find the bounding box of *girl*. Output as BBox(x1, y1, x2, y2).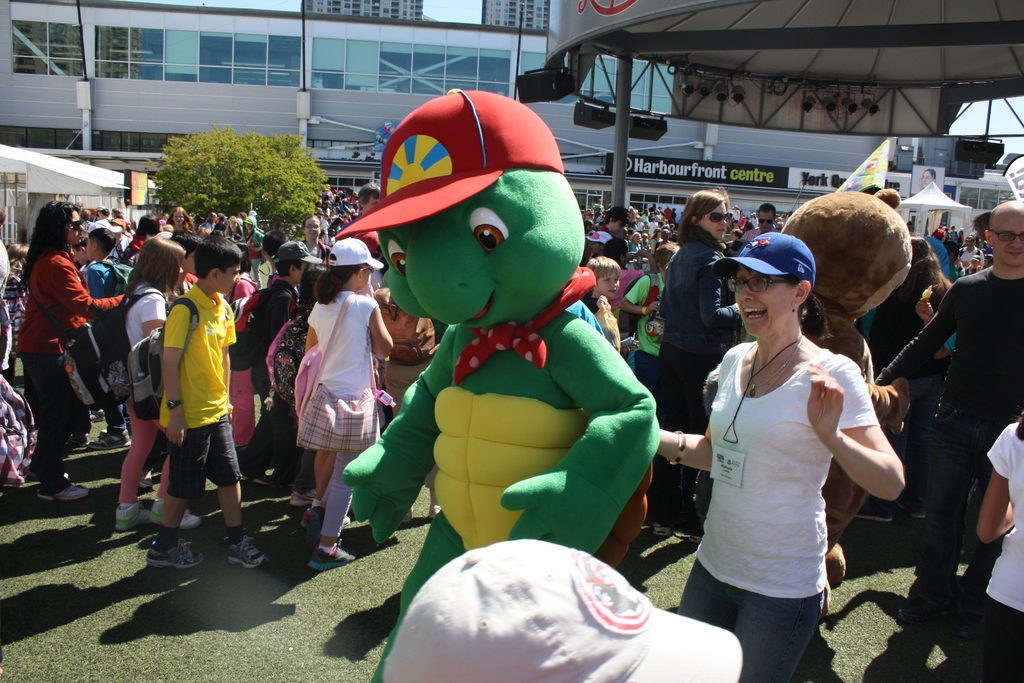
BBox(228, 213, 235, 219).
